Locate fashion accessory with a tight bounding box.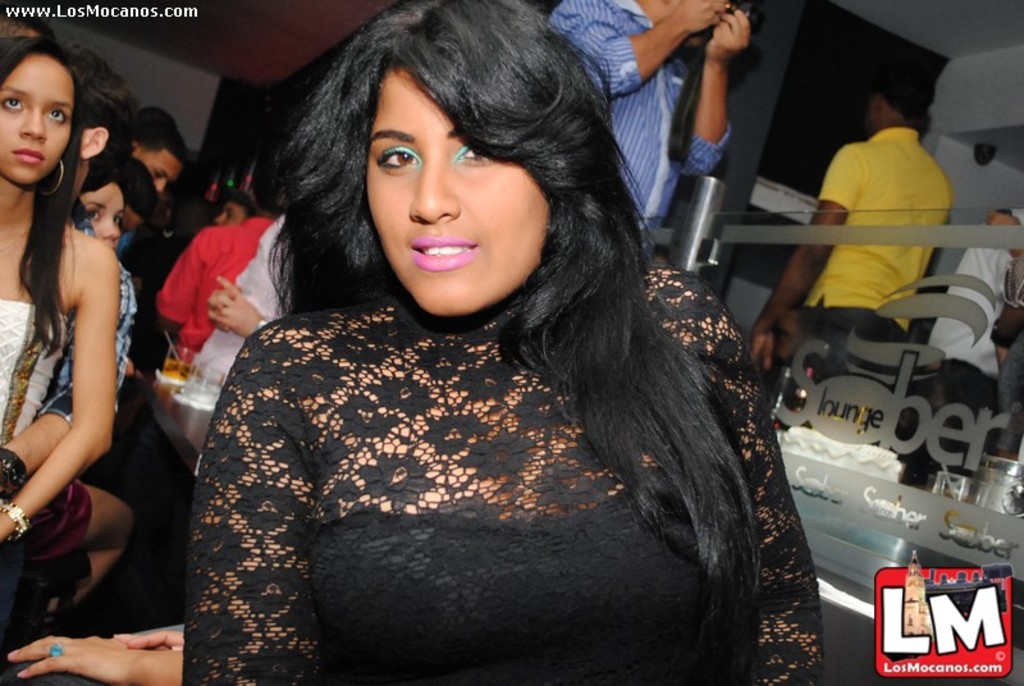
locate(40, 154, 64, 193).
